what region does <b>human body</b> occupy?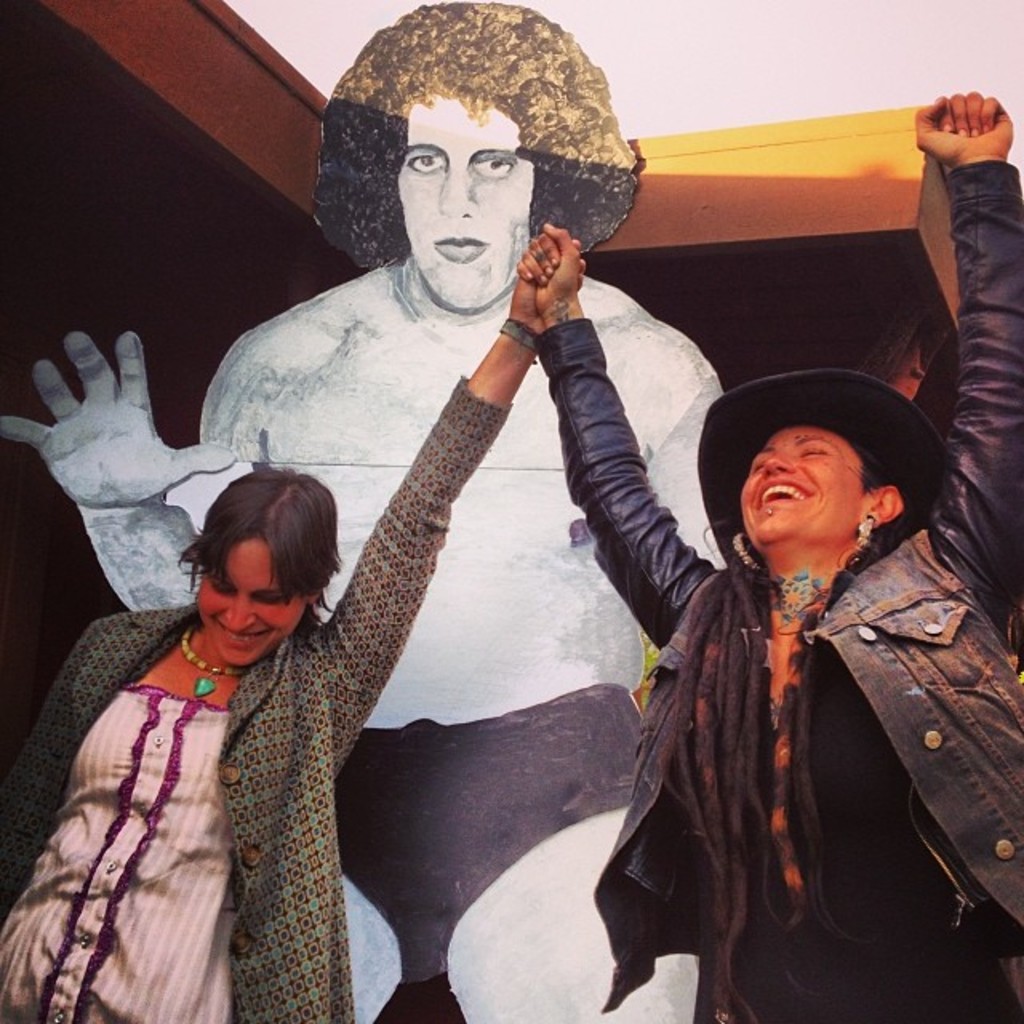
l=0, t=230, r=579, b=1022.
